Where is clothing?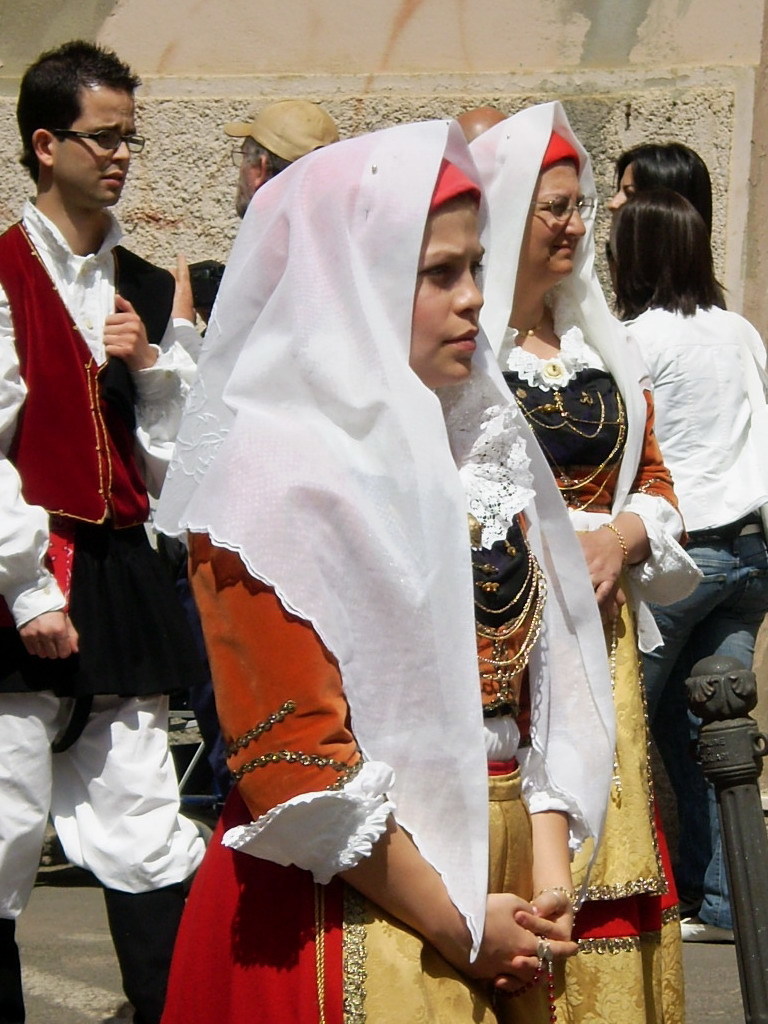
0,200,188,927.
